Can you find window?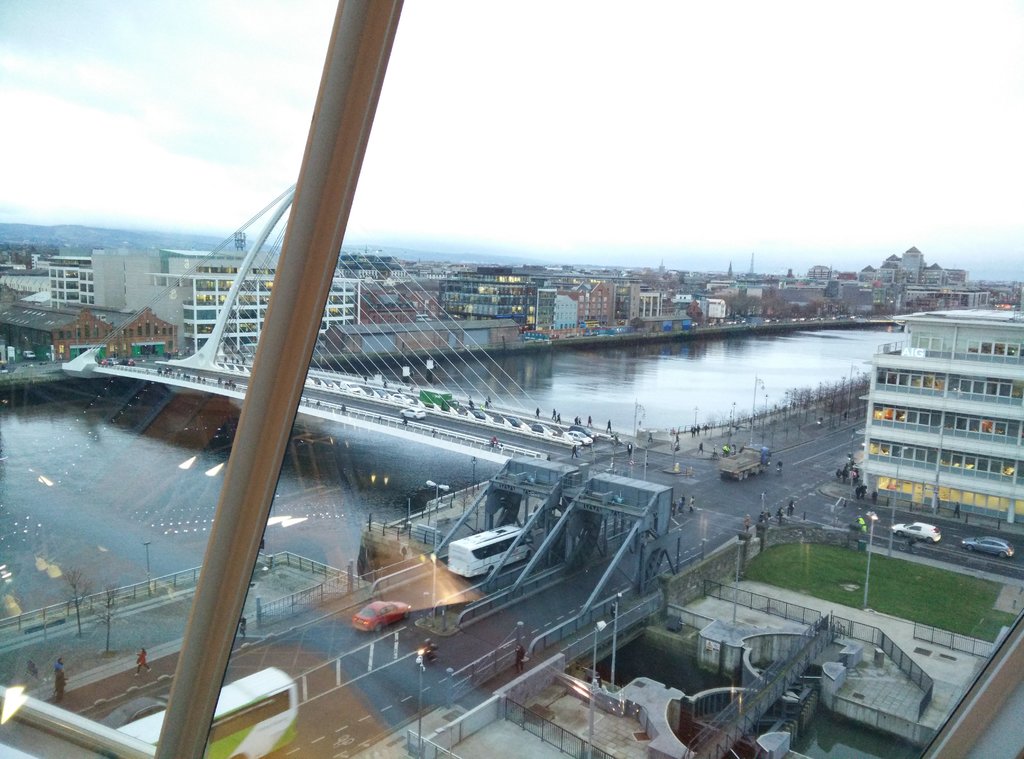
Yes, bounding box: <box>916,411,931,426</box>.
